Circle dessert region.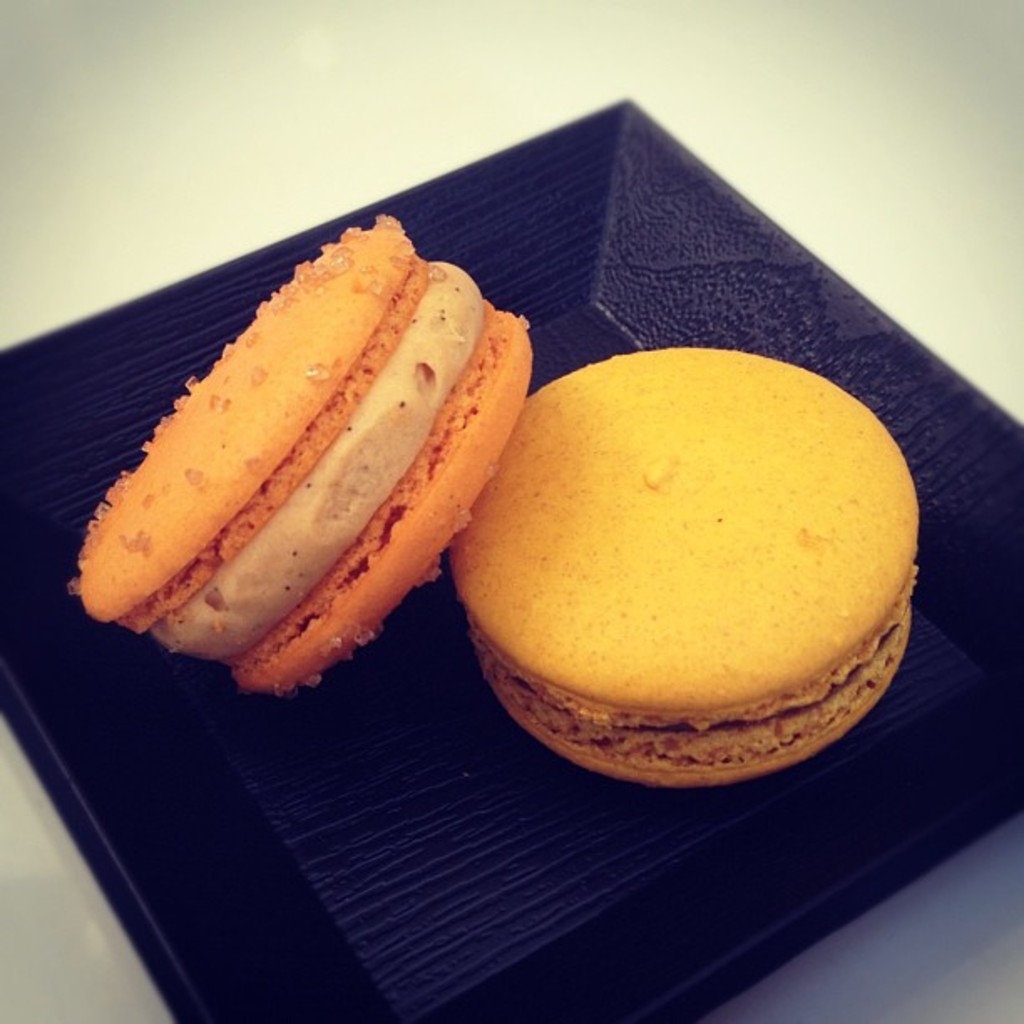
Region: 67,218,530,693.
